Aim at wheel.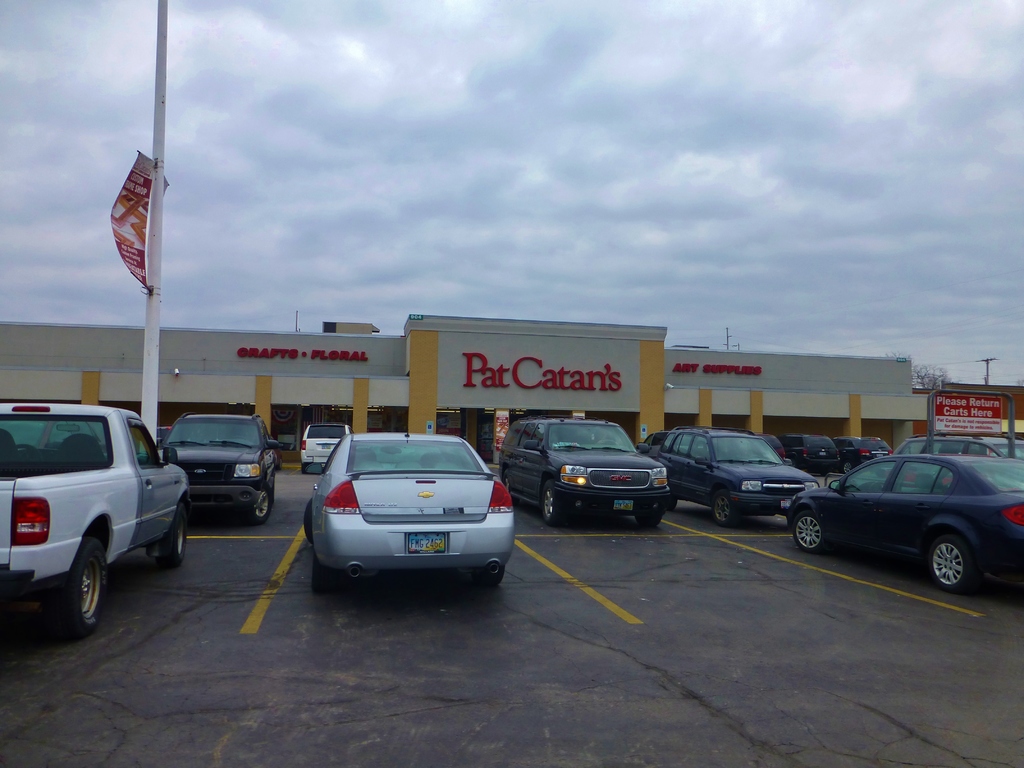
Aimed at left=707, top=496, right=738, bottom=524.
